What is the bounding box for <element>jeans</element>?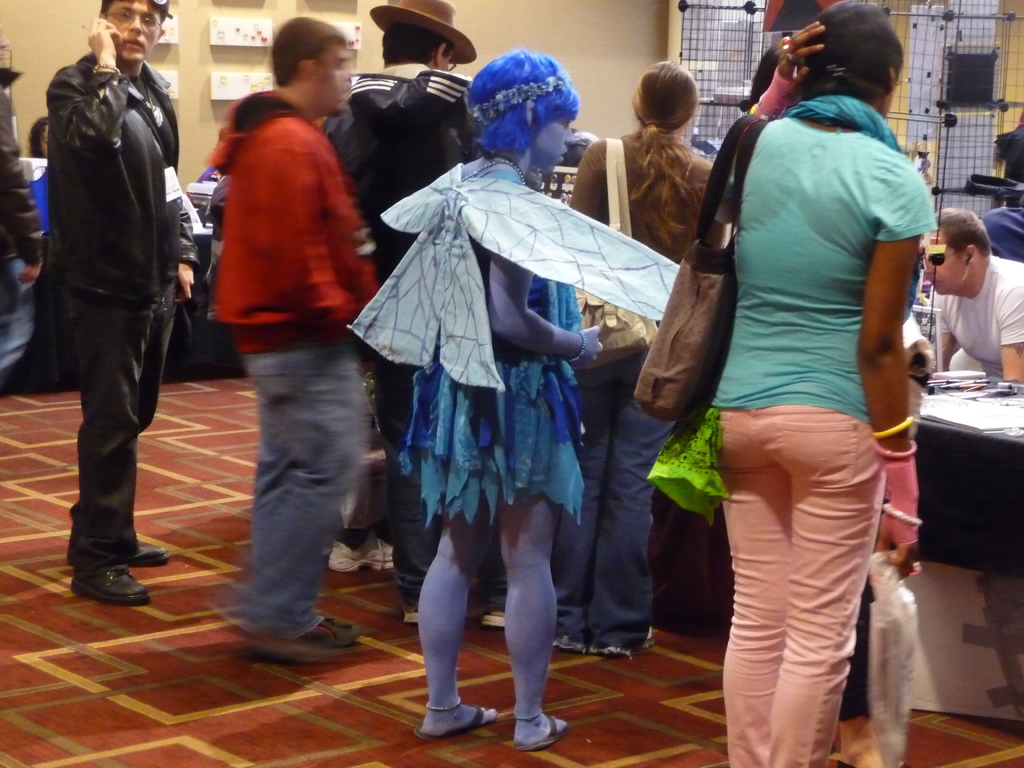
box(713, 406, 883, 765).
